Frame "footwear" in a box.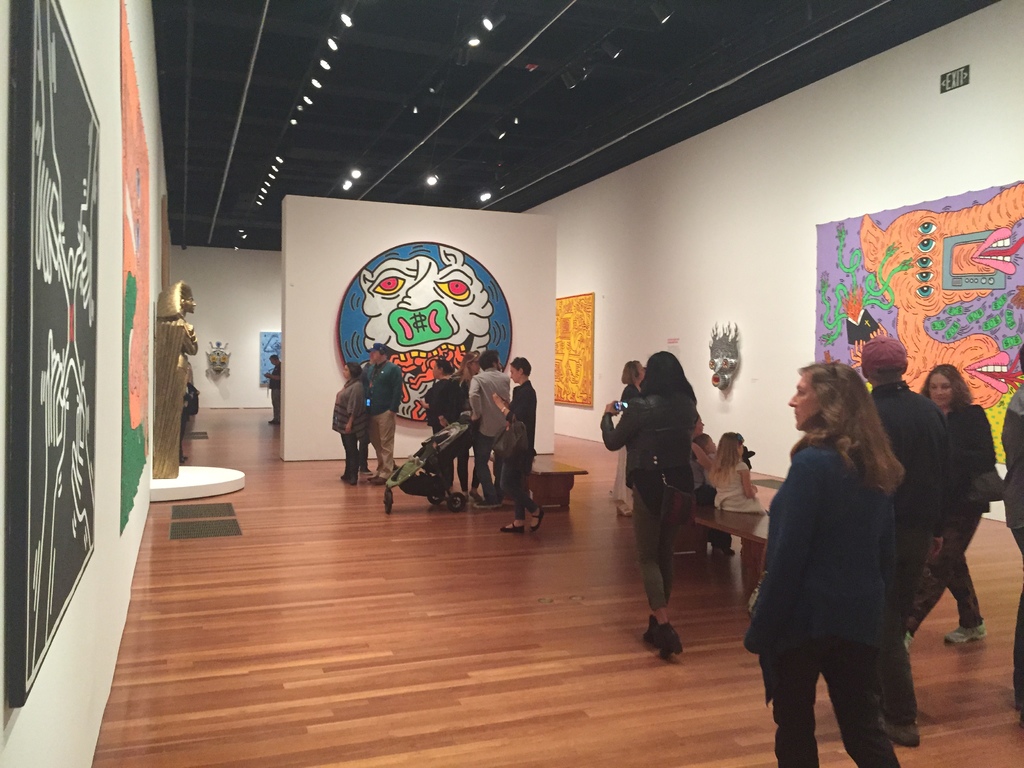
{"left": 659, "top": 625, "right": 685, "bottom": 664}.
